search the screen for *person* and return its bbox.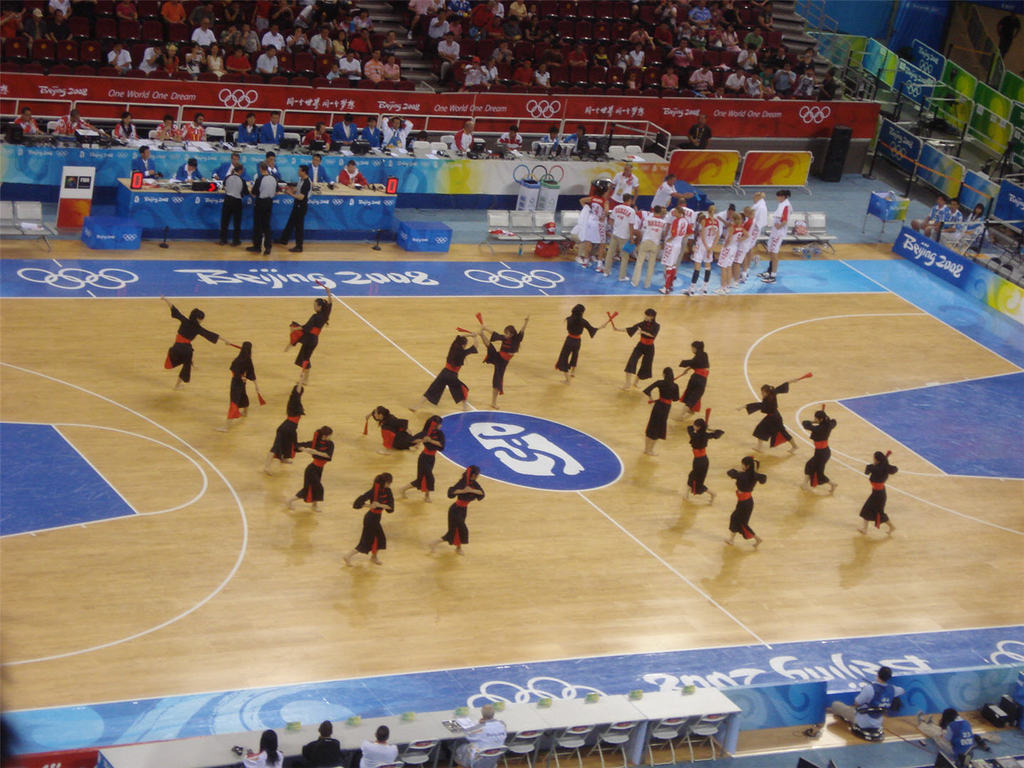
Found: rect(255, 165, 276, 254).
